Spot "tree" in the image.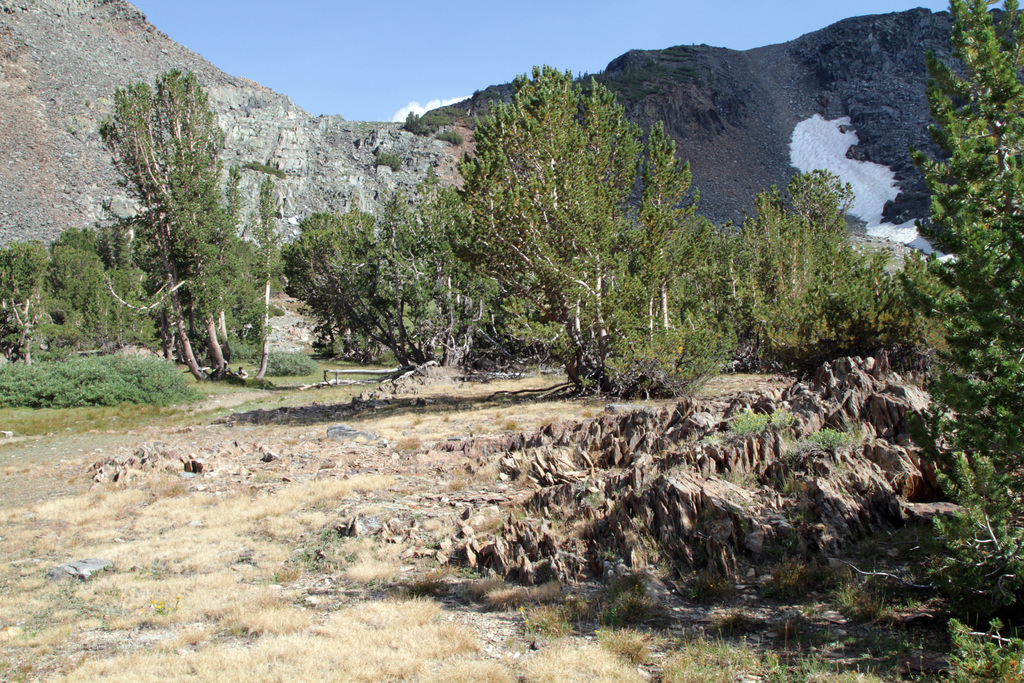
"tree" found at {"left": 885, "top": 0, "right": 1020, "bottom": 604}.
